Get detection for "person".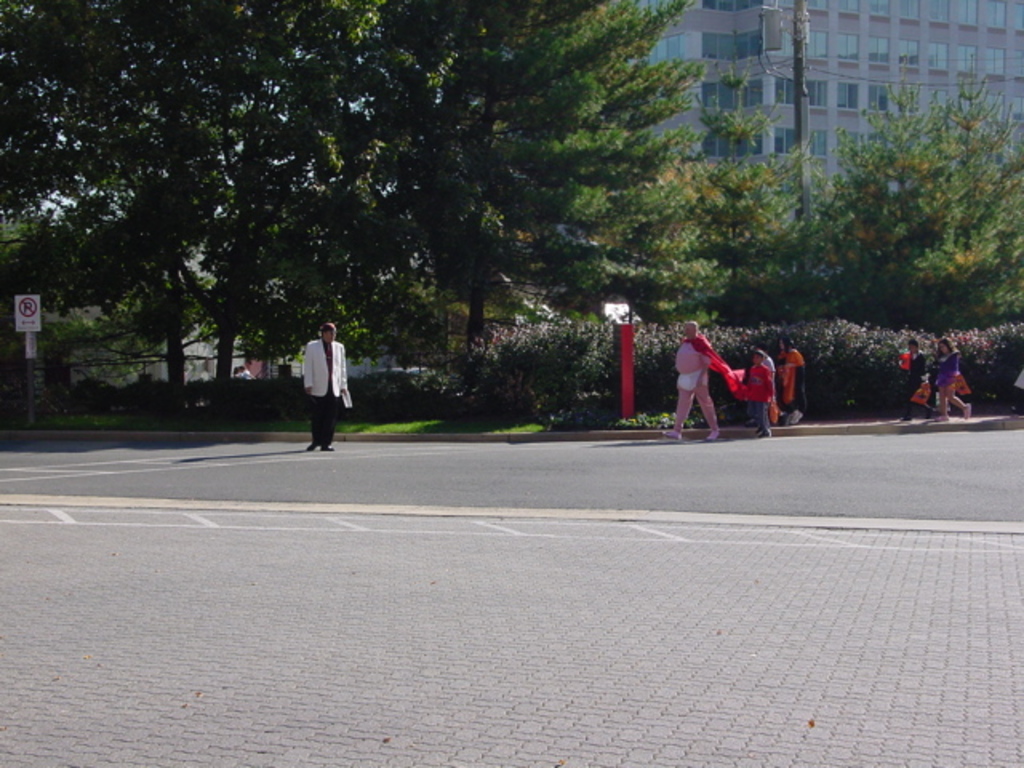
Detection: pyautogui.locateOnScreen(758, 354, 787, 430).
